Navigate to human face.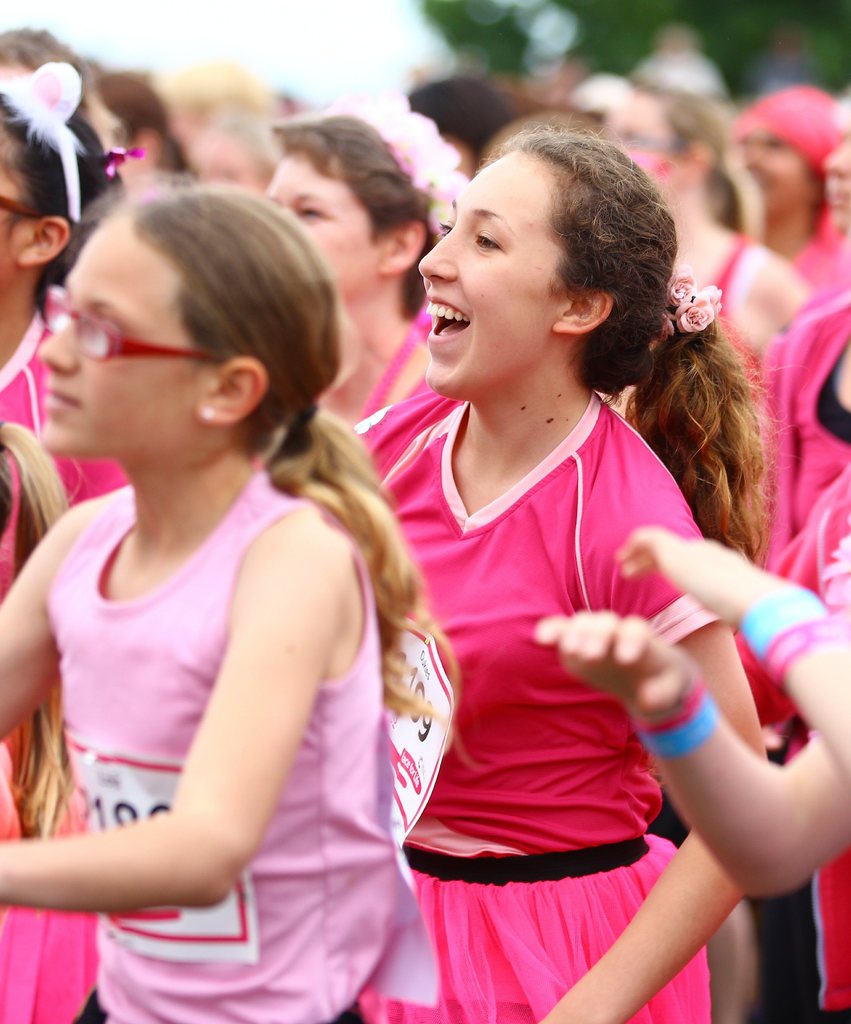
Navigation target: [x1=258, y1=152, x2=391, y2=302].
